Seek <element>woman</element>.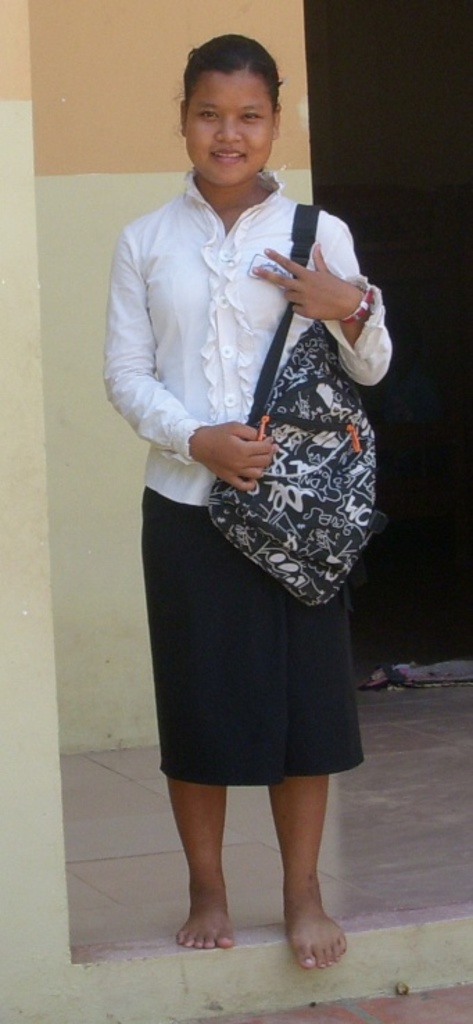
<box>101,31,393,967</box>.
